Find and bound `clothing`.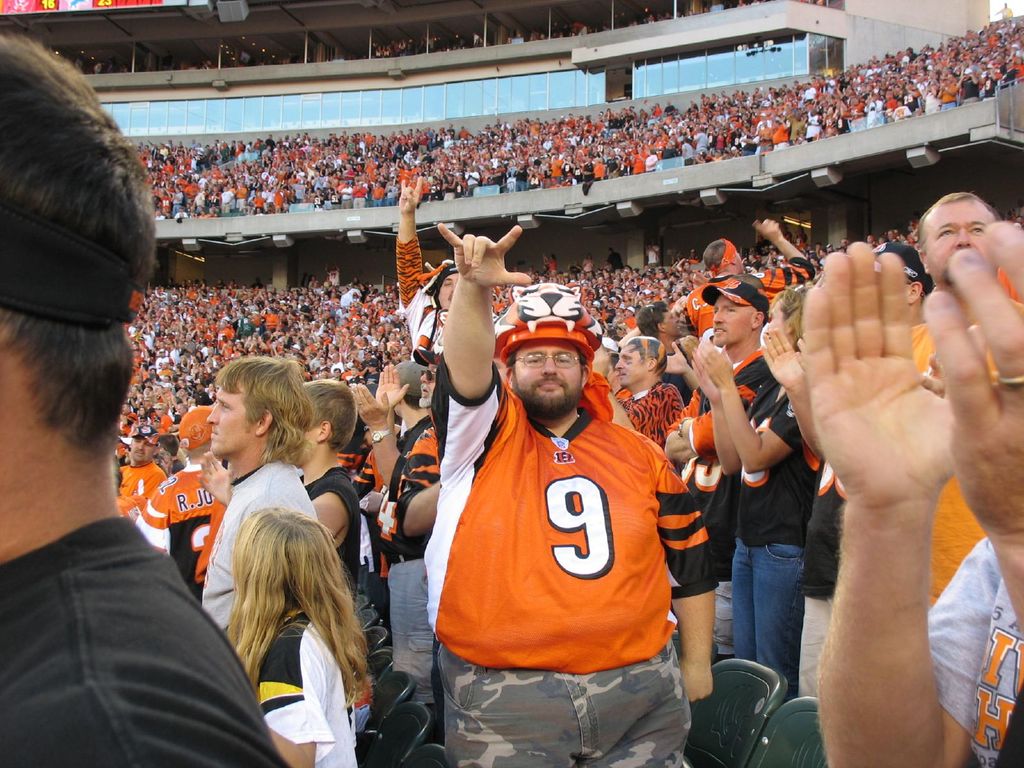
Bound: pyautogui.locateOnScreen(800, 459, 851, 695).
